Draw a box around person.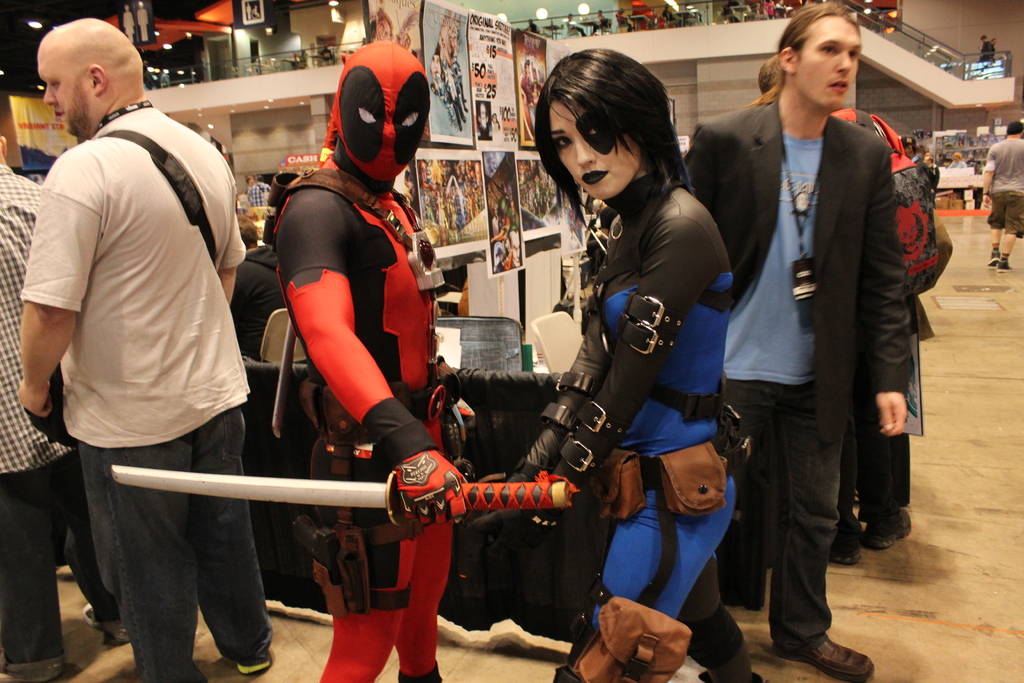
select_region(447, 23, 469, 113).
